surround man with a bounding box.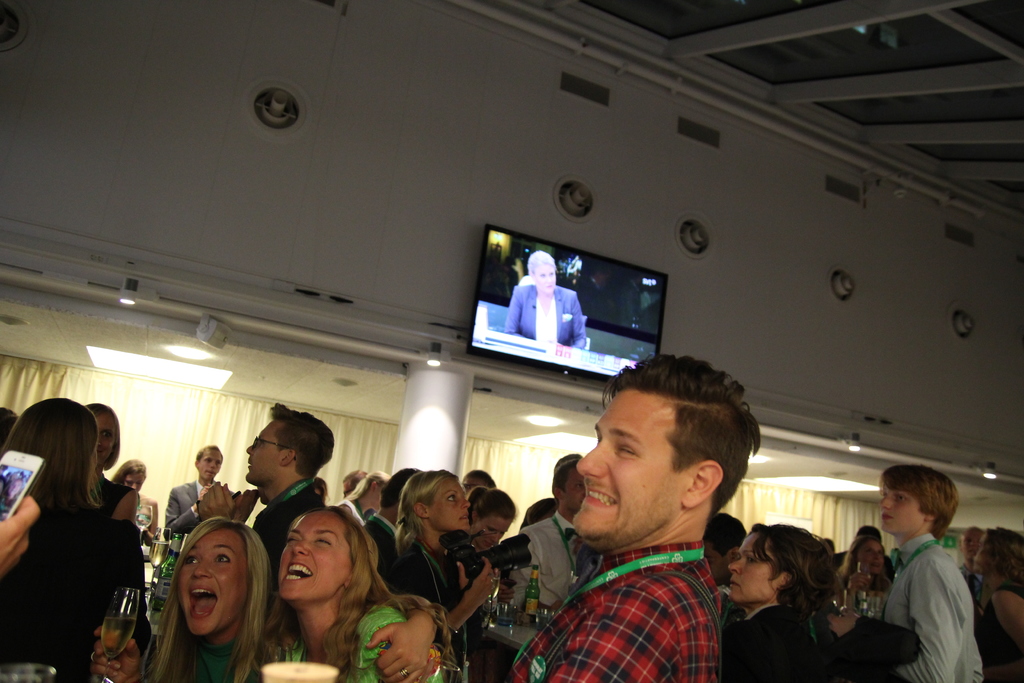
[339,472,392,531].
